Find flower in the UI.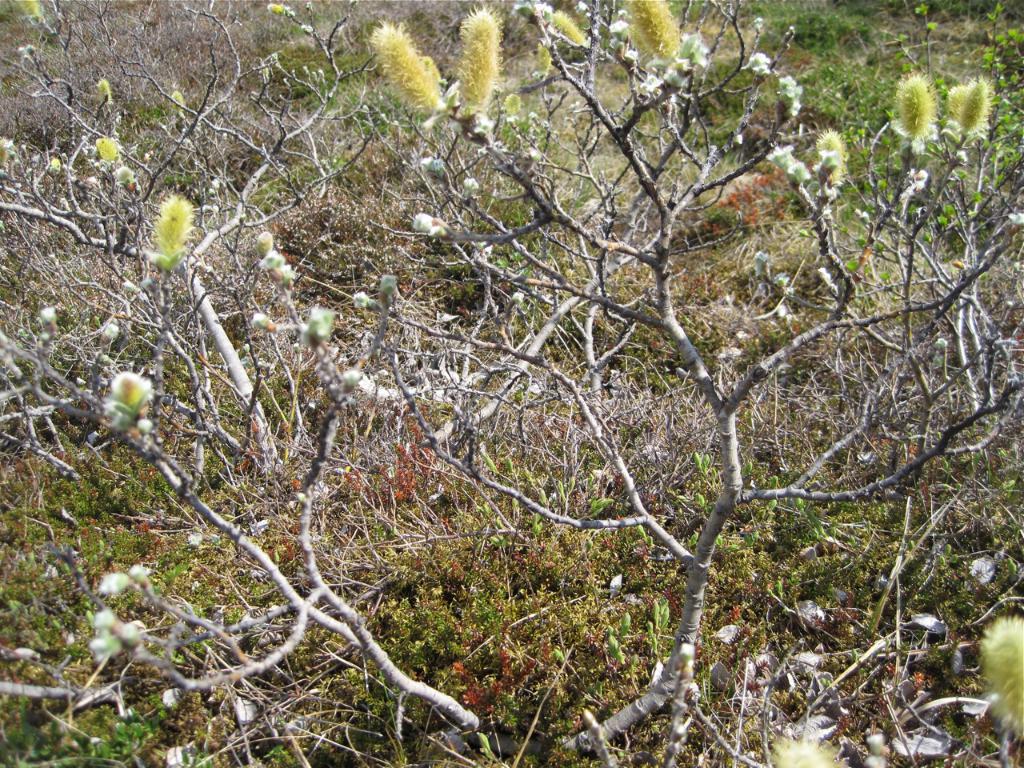
UI element at {"left": 620, "top": 0, "right": 700, "bottom": 86}.
